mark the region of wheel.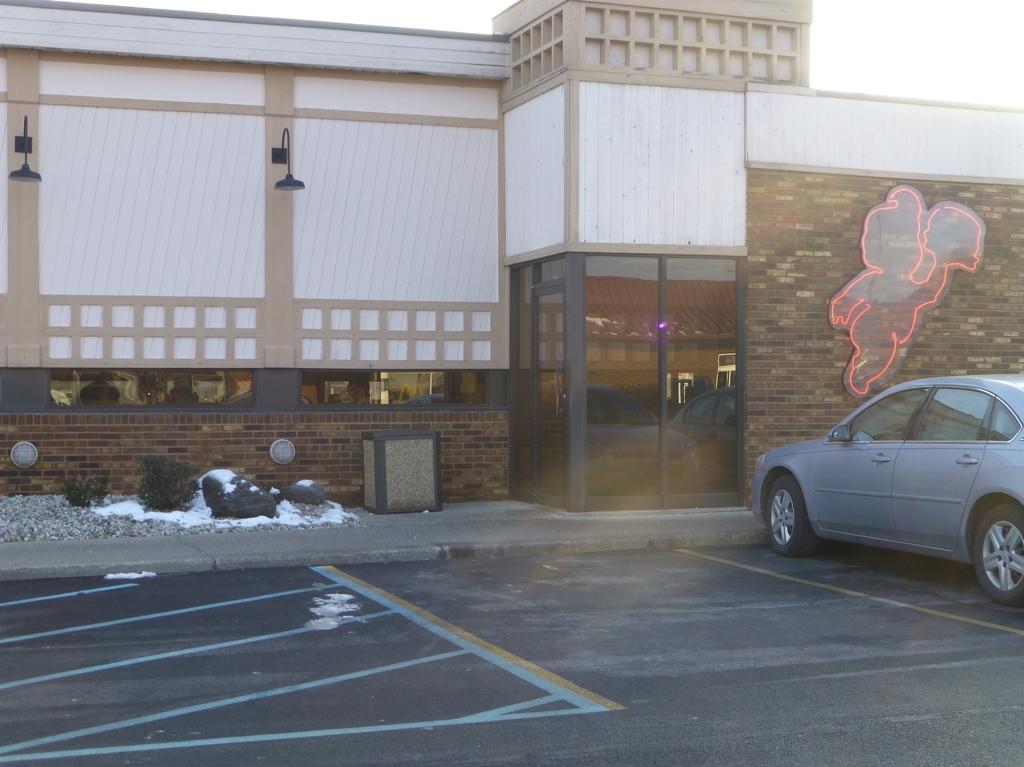
Region: 762 473 815 563.
